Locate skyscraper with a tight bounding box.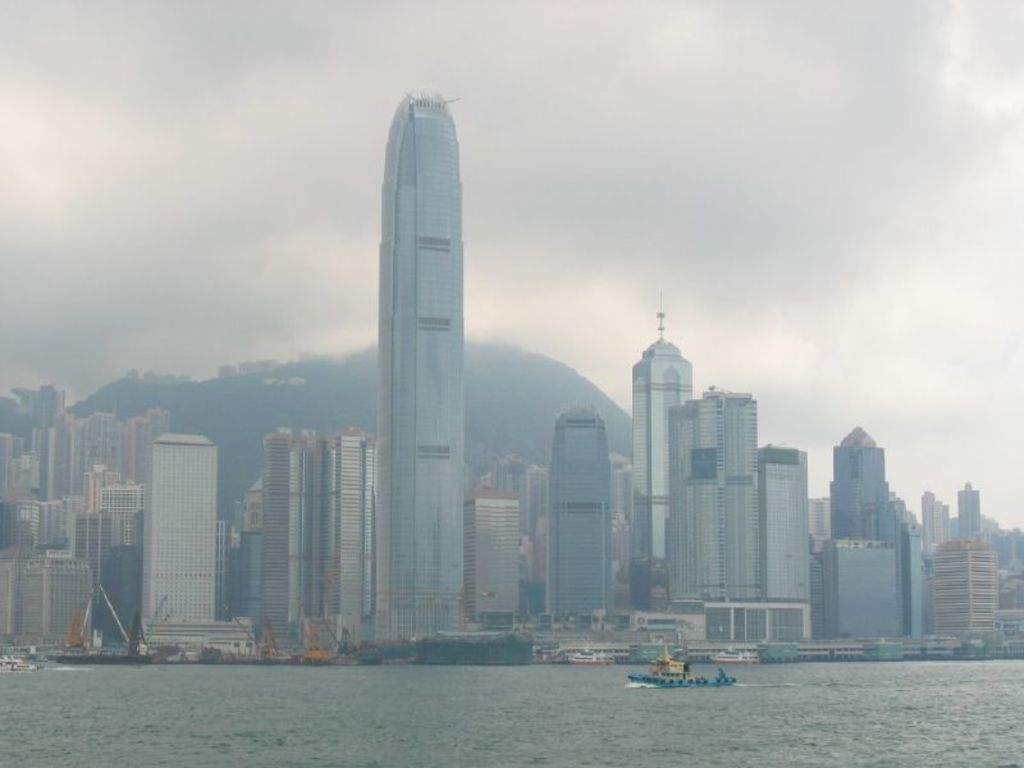
Rect(536, 406, 617, 634).
